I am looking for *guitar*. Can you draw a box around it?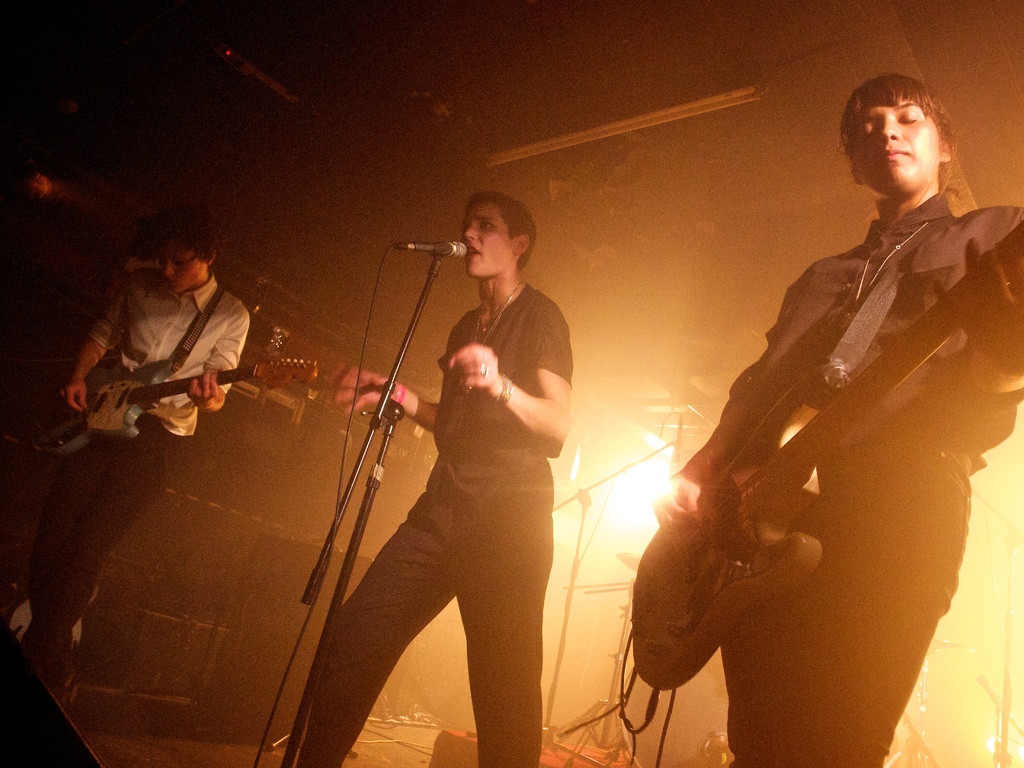
Sure, the bounding box is detection(63, 353, 315, 450).
